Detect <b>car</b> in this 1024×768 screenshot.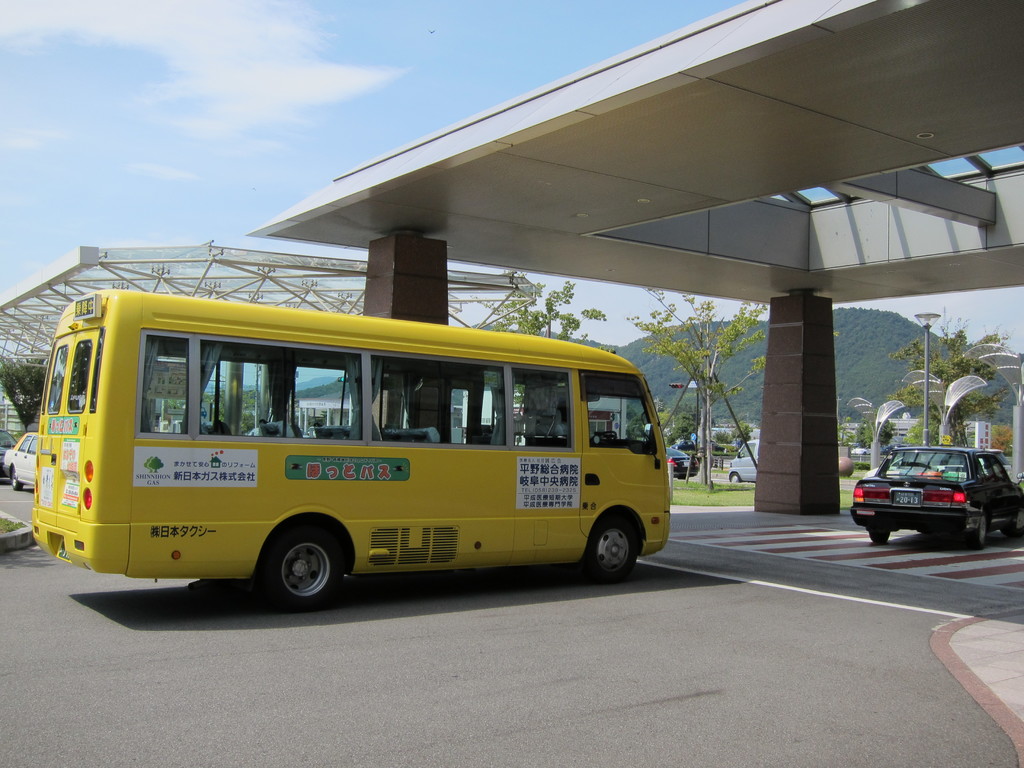
Detection: box=[852, 445, 1005, 550].
